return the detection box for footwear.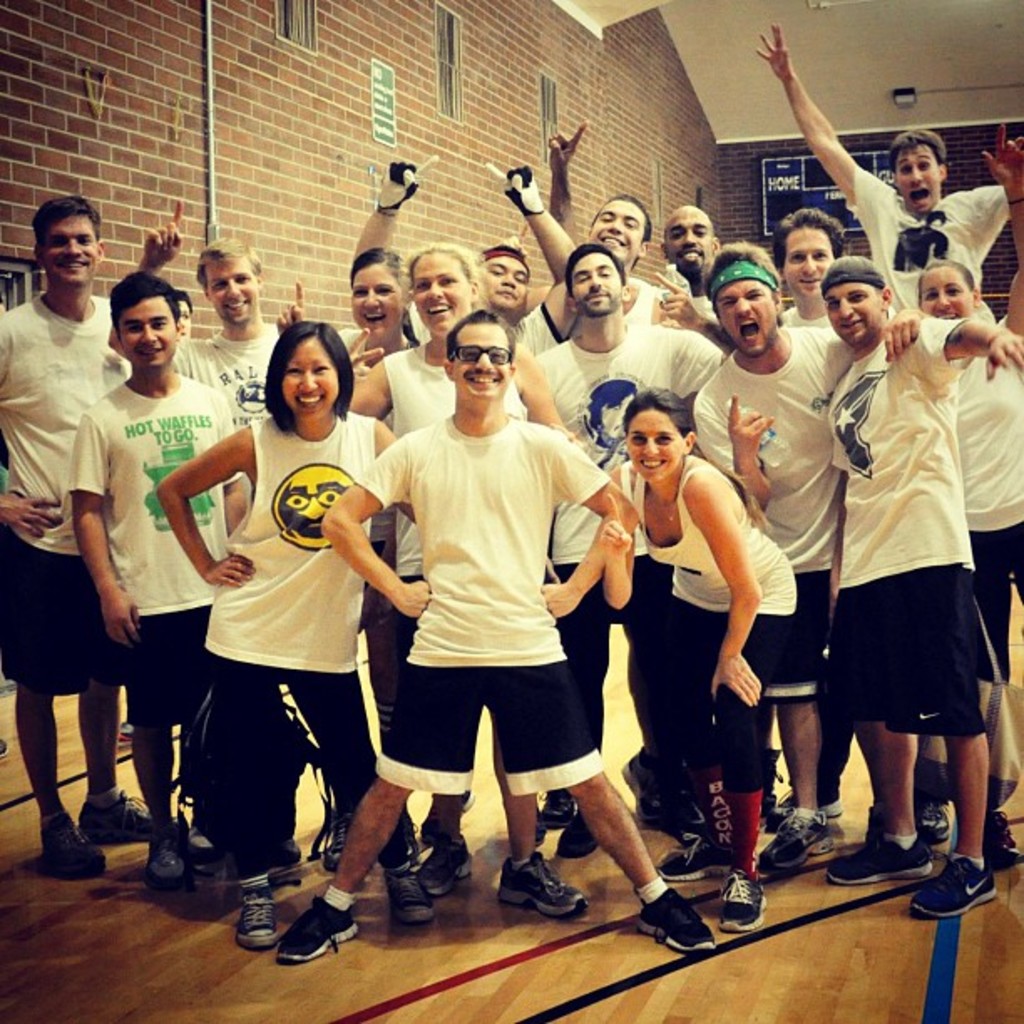
x1=567, y1=817, x2=599, y2=862.
